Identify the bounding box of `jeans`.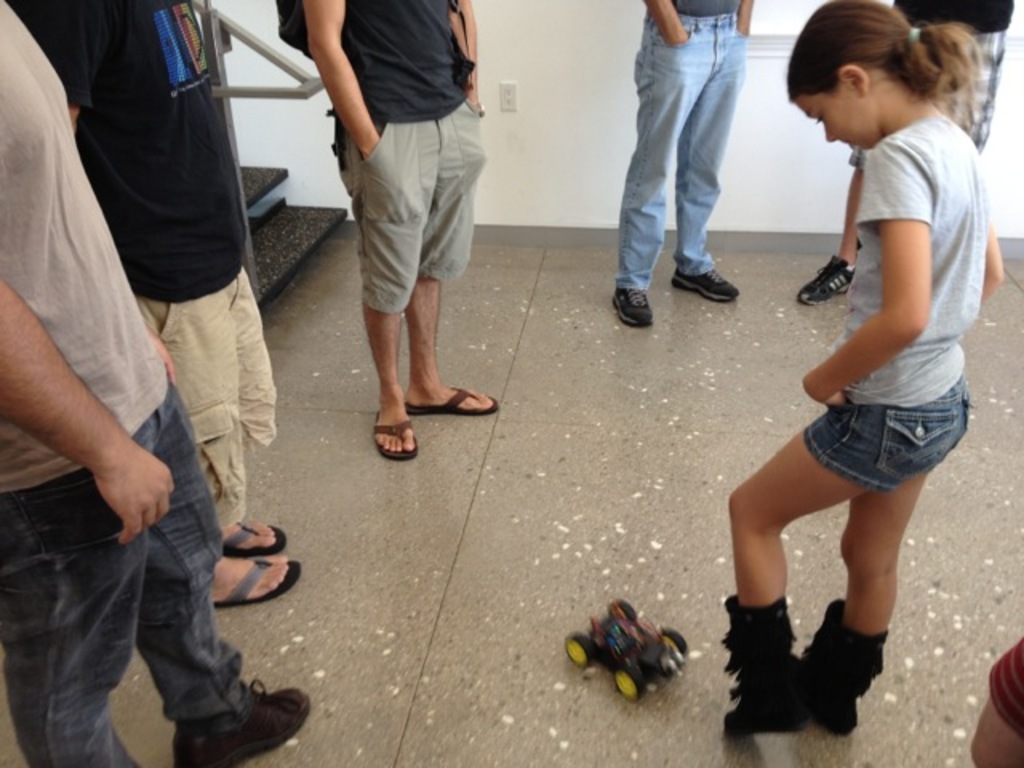
left=608, top=24, right=771, bottom=285.
